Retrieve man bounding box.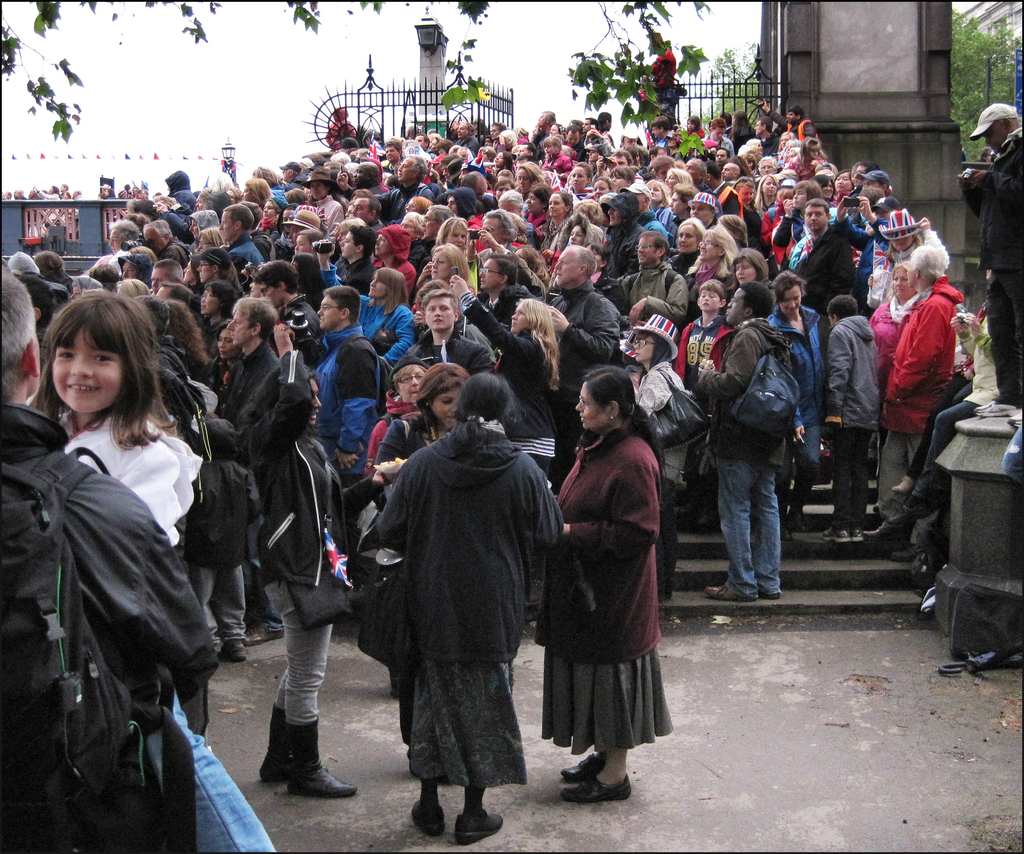
Bounding box: pyautogui.locateOnScreen(611, 145, 650, 192).
